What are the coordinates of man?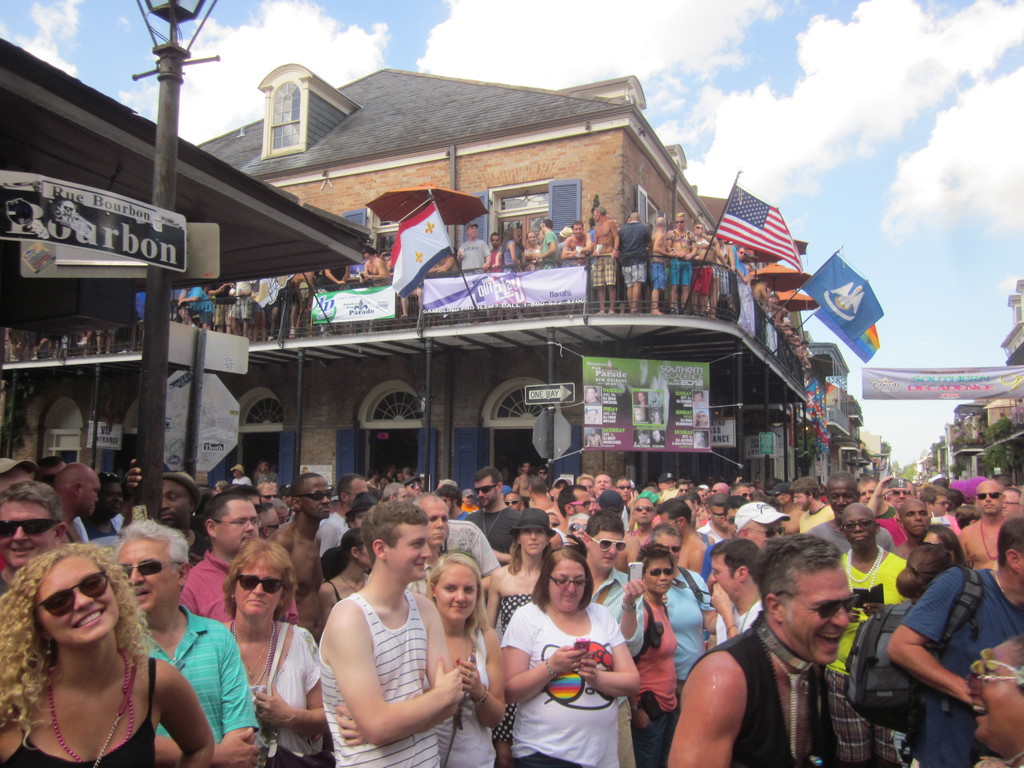
(left=723, top=546, right=908, bottom=767).
